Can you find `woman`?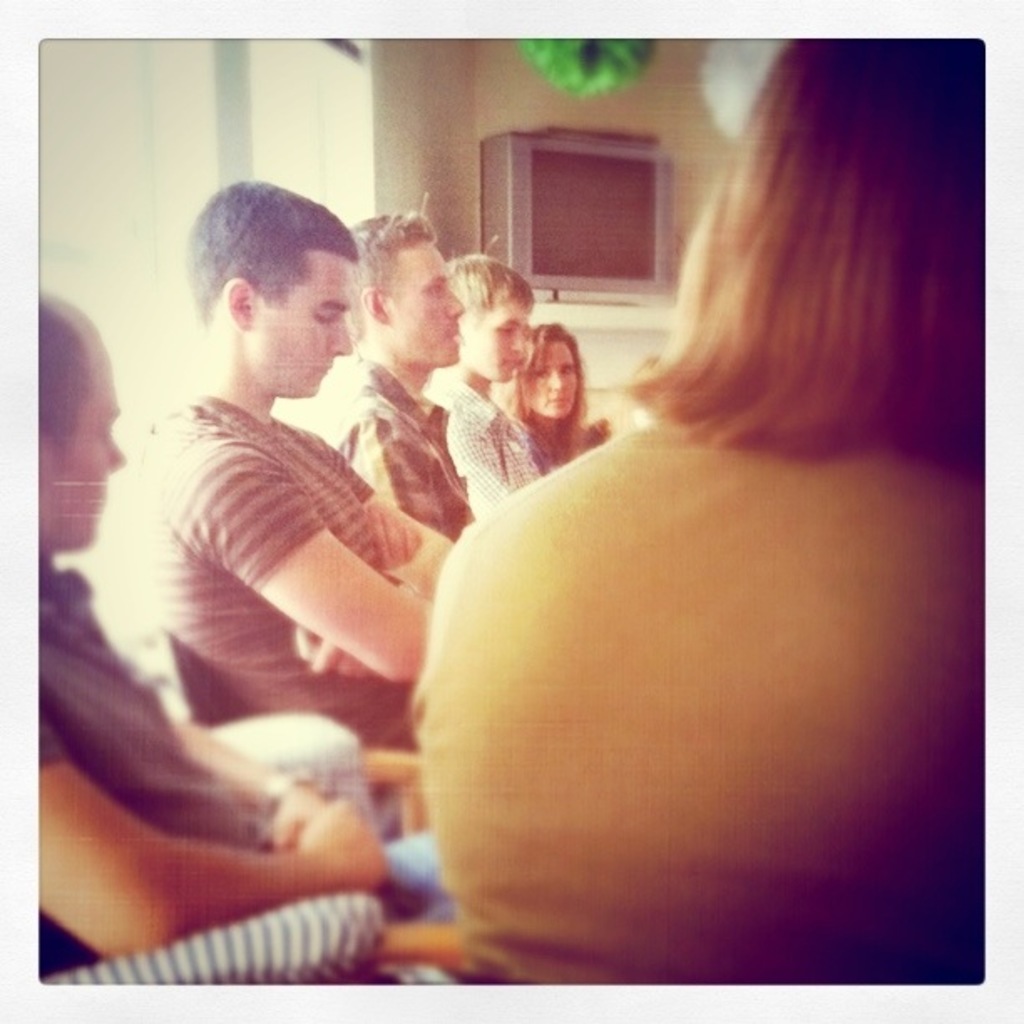
Yes, bounding box: (left=407, top=37, right=984, bottom=986).
